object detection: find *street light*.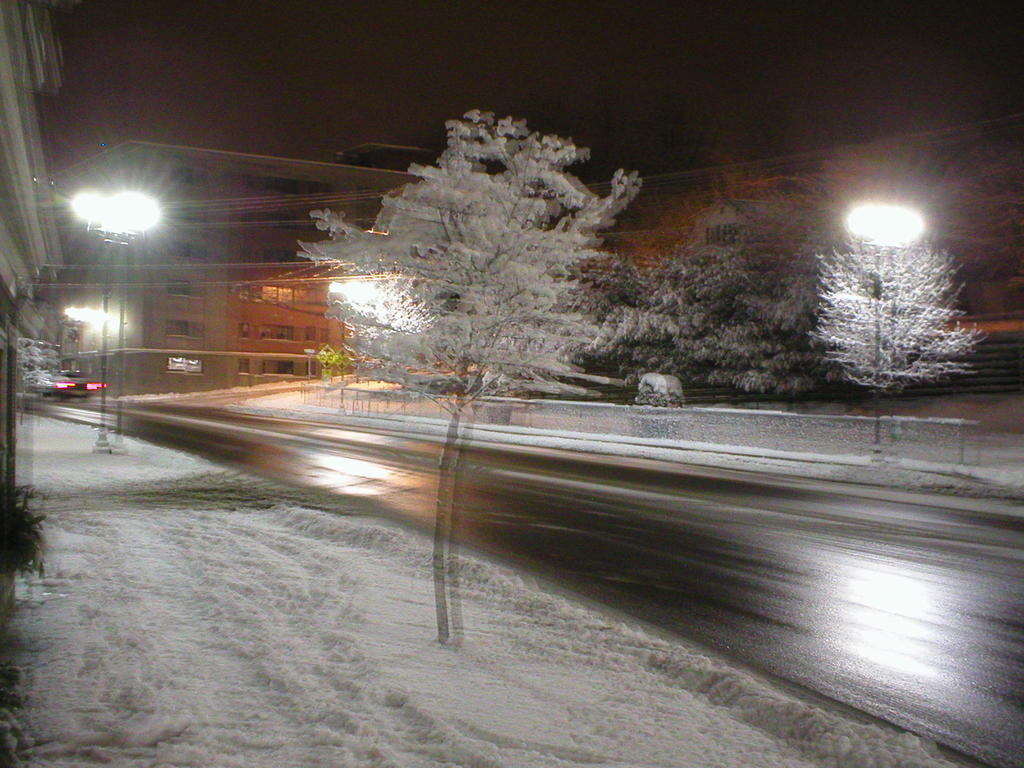
left=115, top=177, right=163, bottom=450.
